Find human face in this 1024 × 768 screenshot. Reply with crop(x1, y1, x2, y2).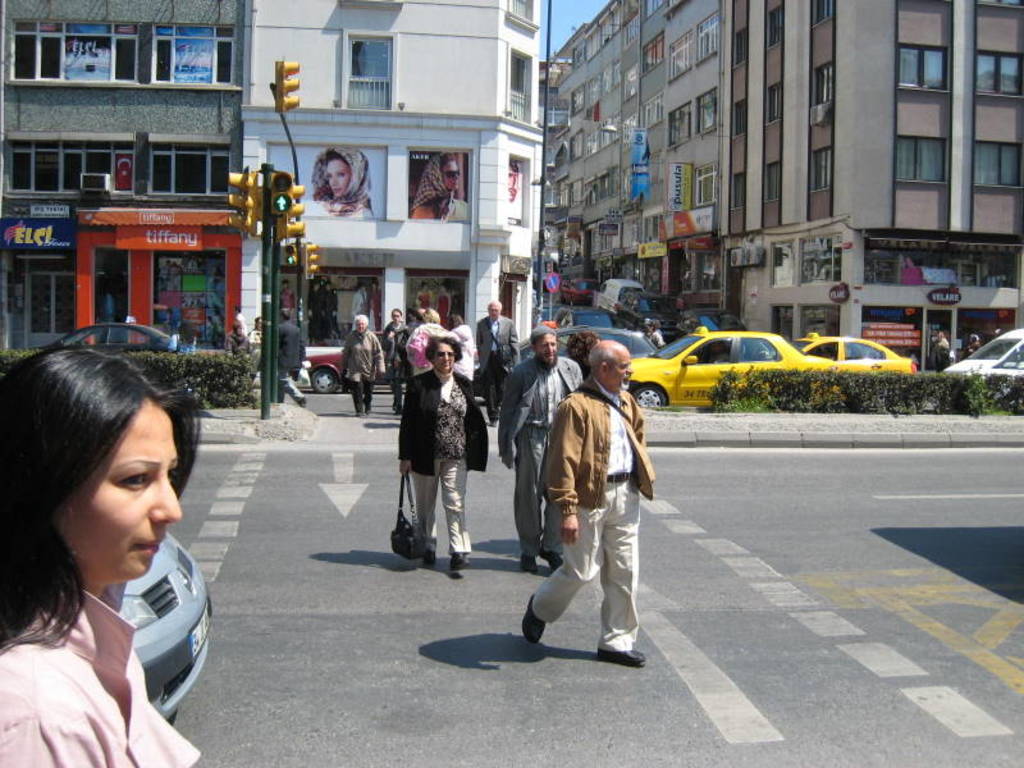
crop(607, 349, 635, 390).
